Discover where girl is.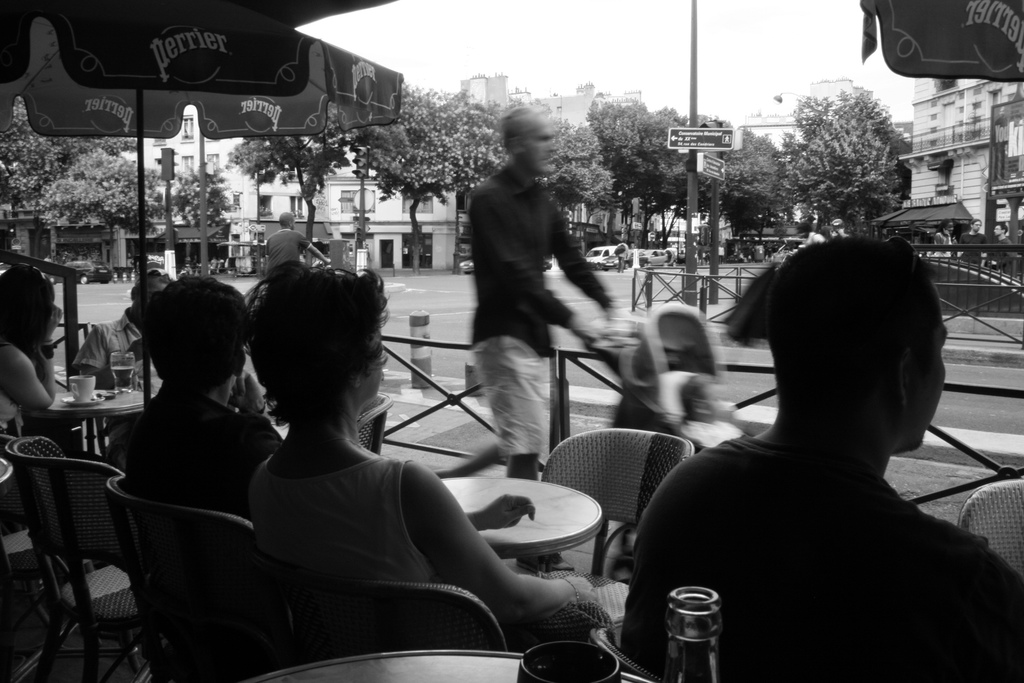
Discovered at BBox(0, 257, 51, 418).
